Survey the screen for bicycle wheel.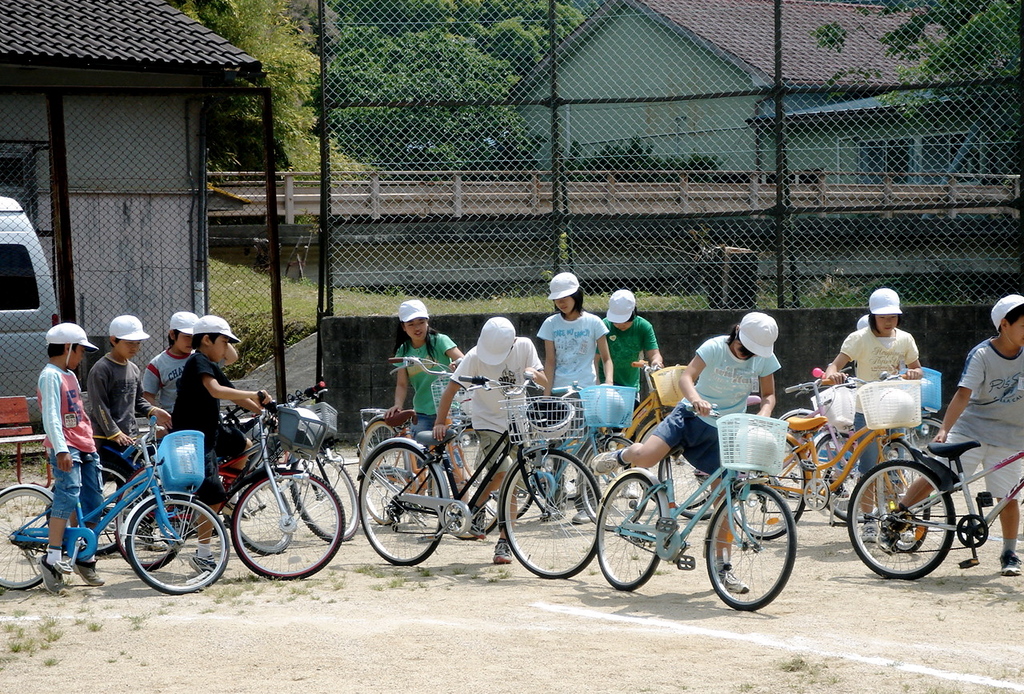
Survey found: (x1=576, y1=438, x2=653, y2=531).
